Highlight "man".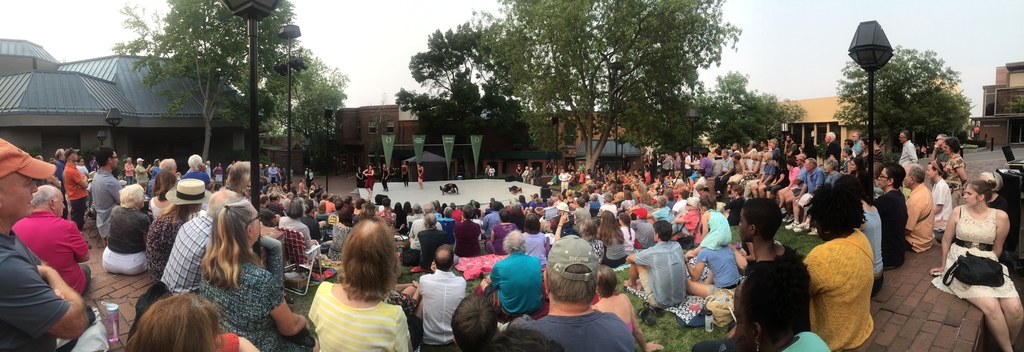
Highlighted region: [784, 134, 799, 164].
